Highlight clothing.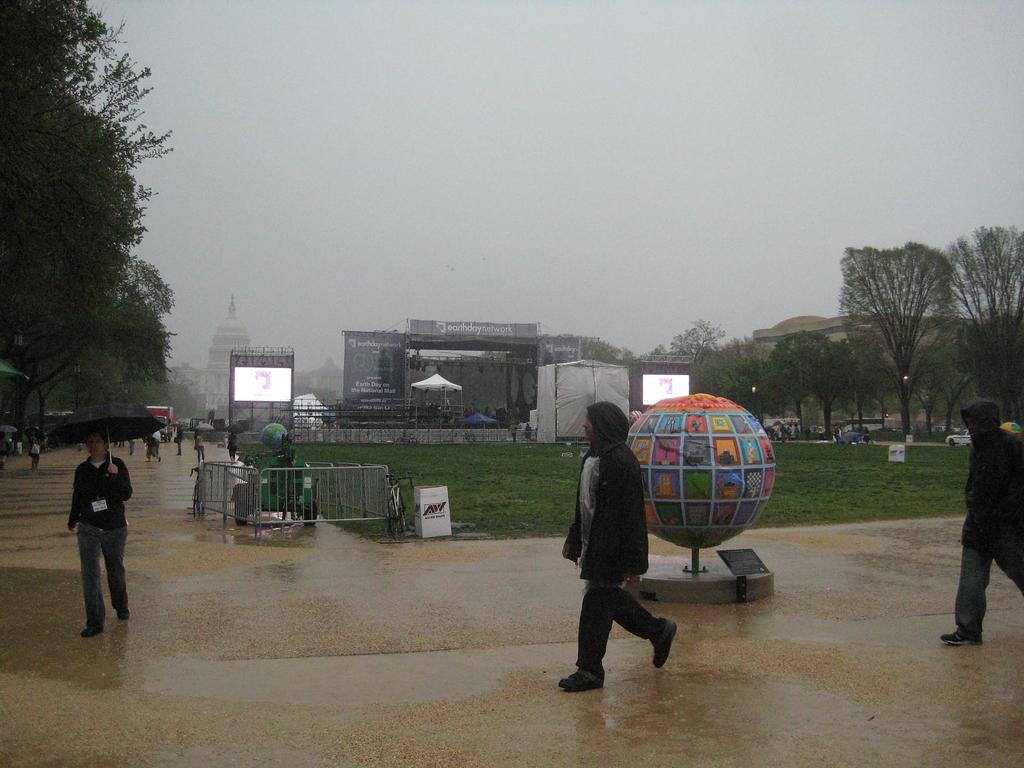
Highlighted region: bbox=(0, 431, 8, 474).
